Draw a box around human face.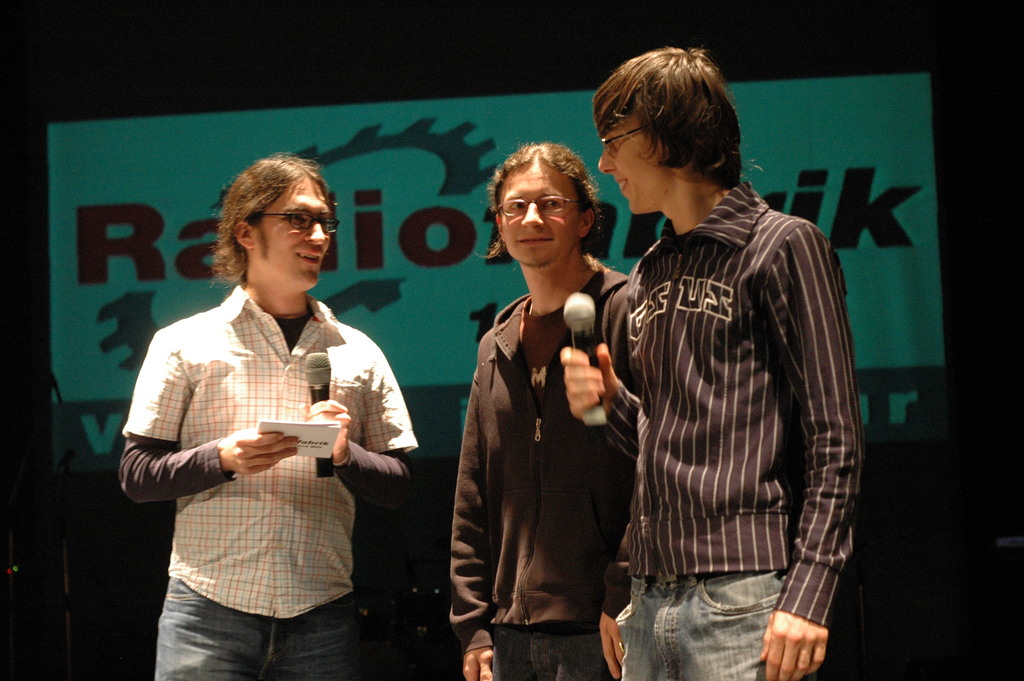
<region>254, 177, 332, 290</region>.
